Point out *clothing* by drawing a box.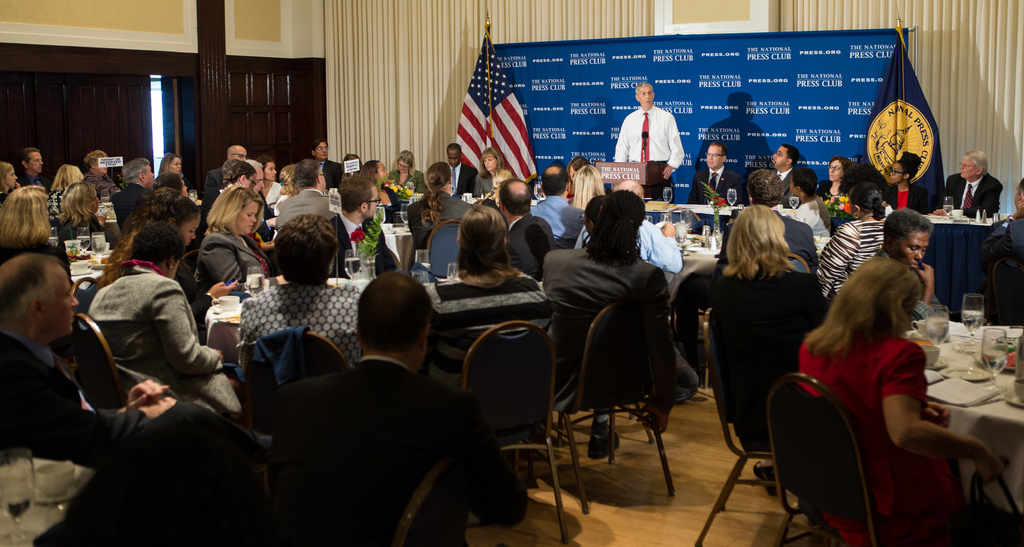
21:174:55:190.
